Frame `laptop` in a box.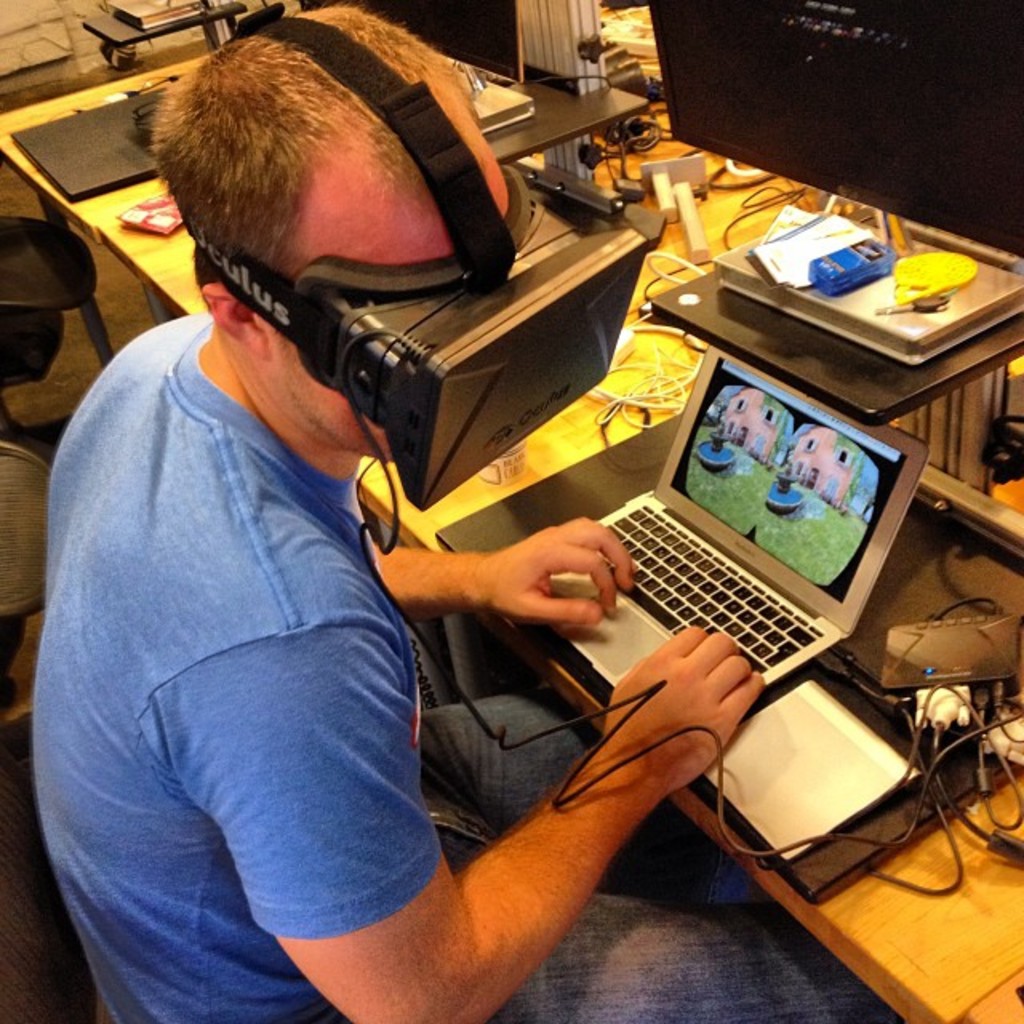
select_region(6, 85, 166, 205).
